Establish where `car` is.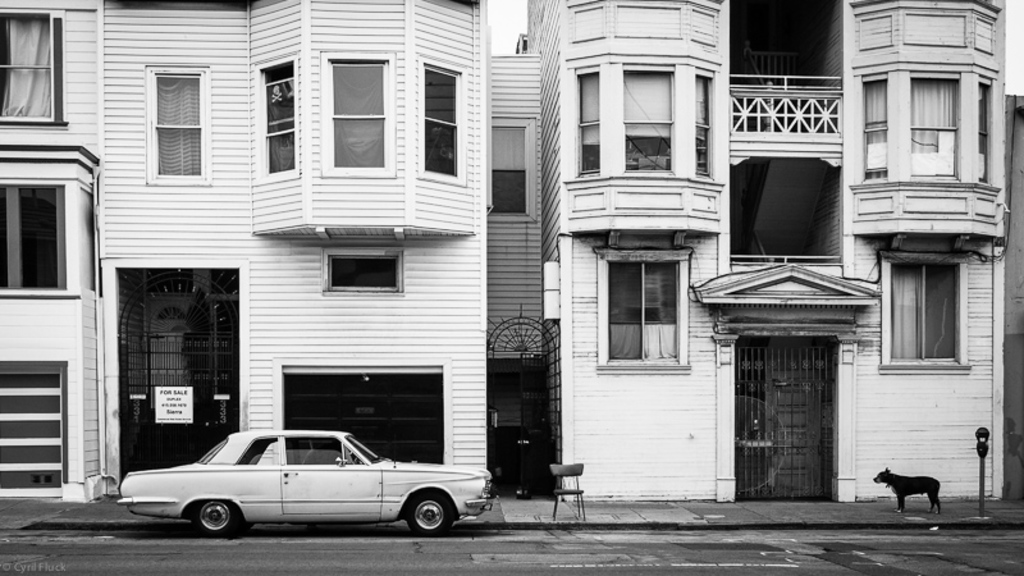
Established at crop(116, 430, 489, 534).
